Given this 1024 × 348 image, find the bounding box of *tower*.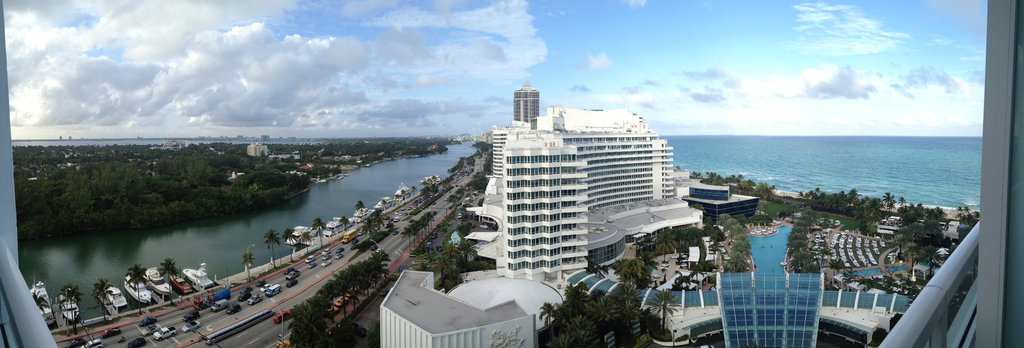
bbox(714, 273, 824, 347).
